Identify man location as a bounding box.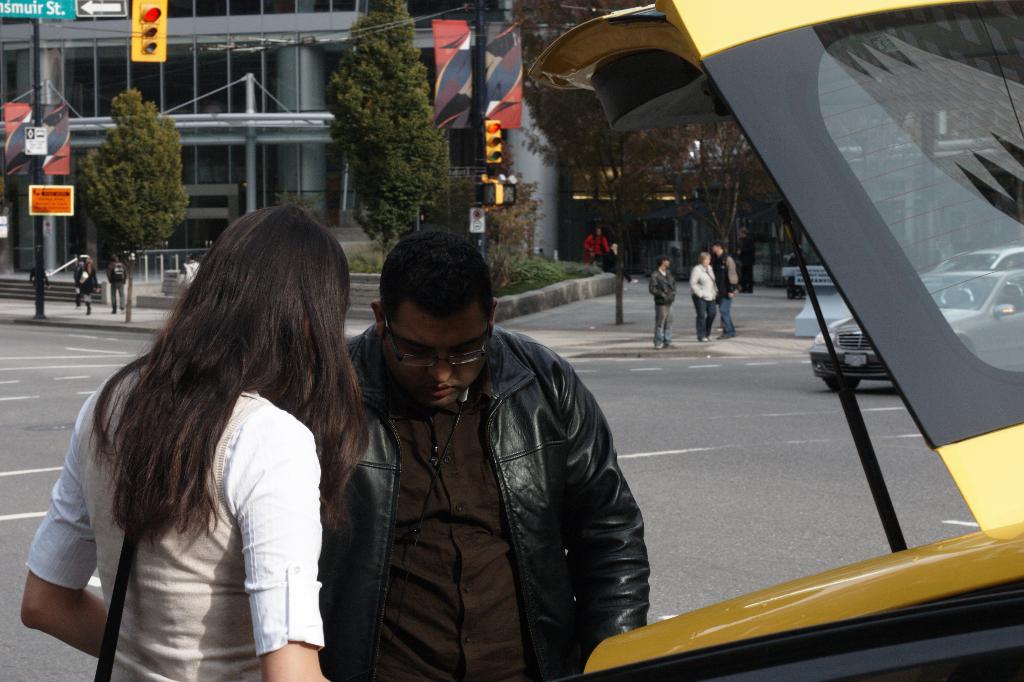
bbox(581, 223, 609, 272).
